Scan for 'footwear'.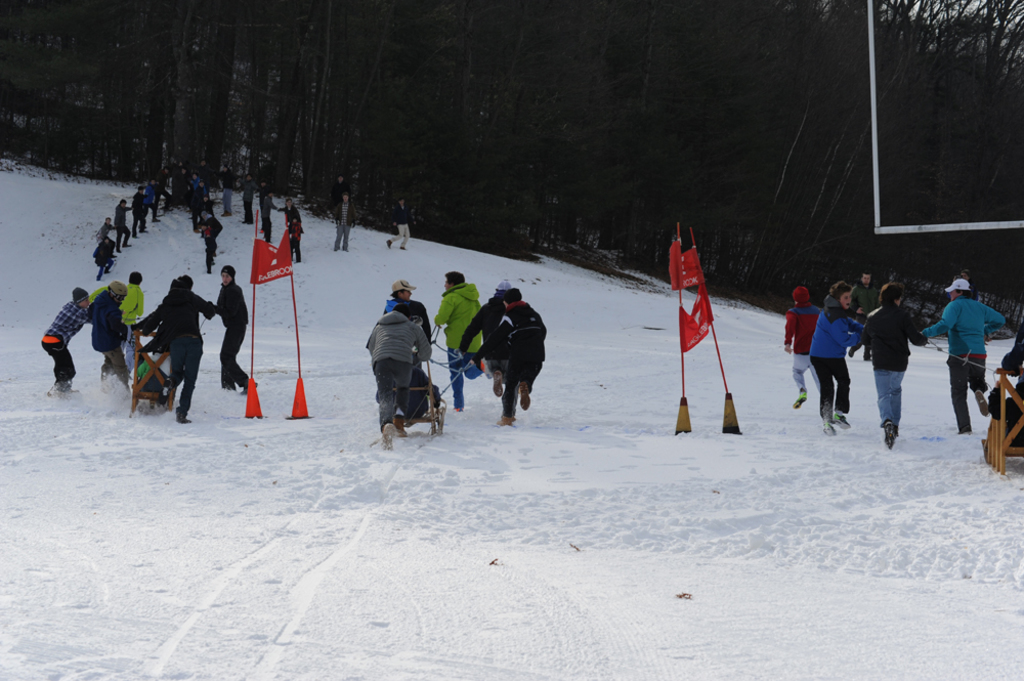
Scan result: (left=828, top=403, right=850, bottom=430).
